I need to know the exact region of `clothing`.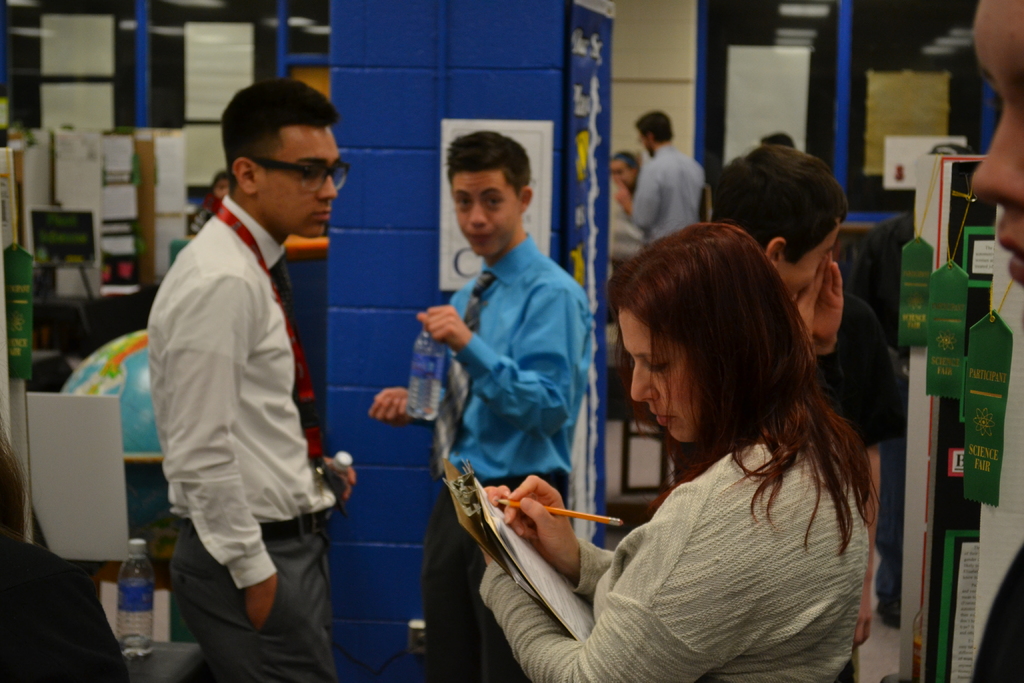
Region: 632,144,707,248.
